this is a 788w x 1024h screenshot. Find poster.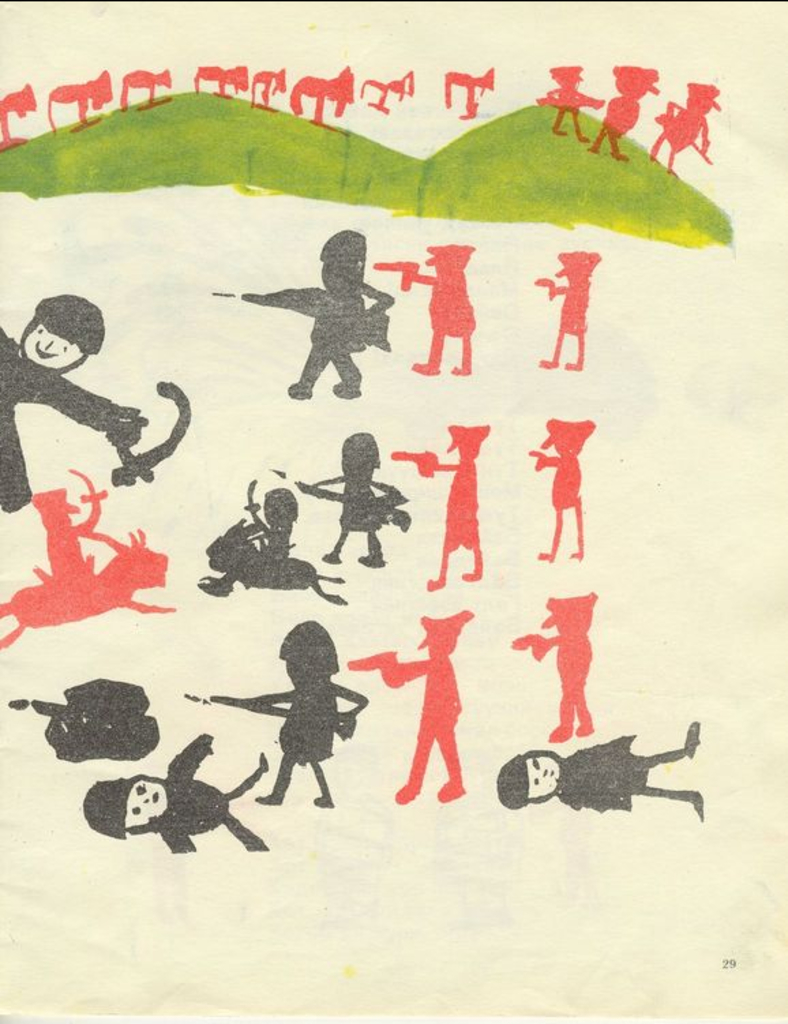
Bounding box: detection(0, 0, 787, 1016).
